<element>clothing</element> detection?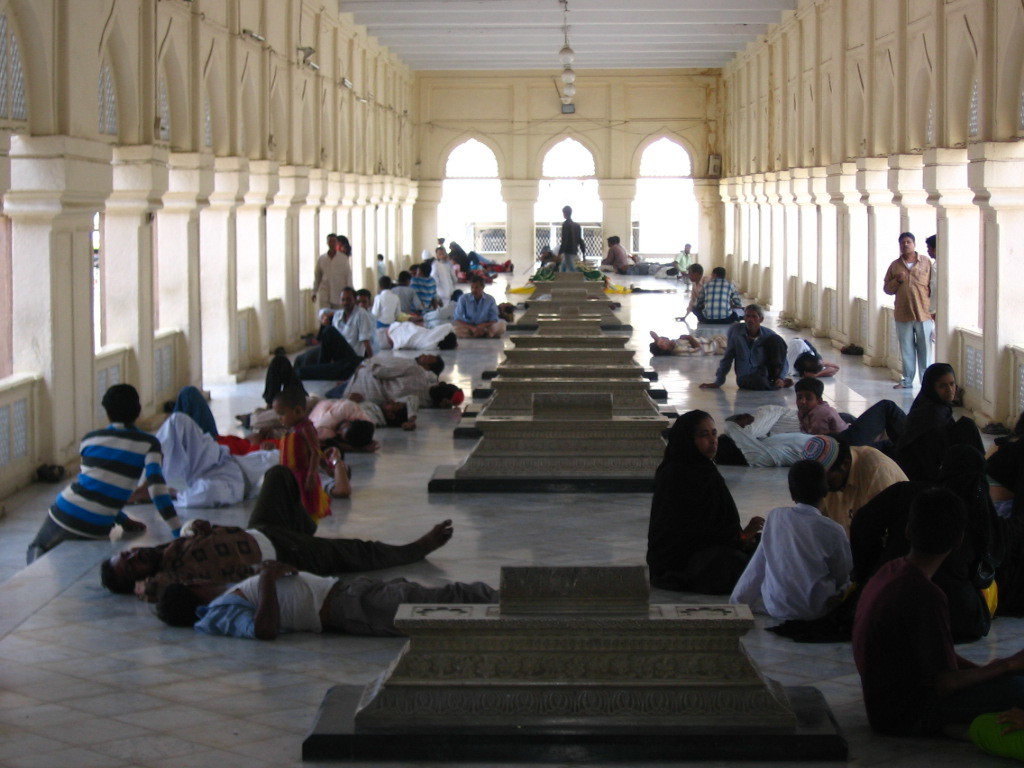
region(263, 352, 386, 423)
